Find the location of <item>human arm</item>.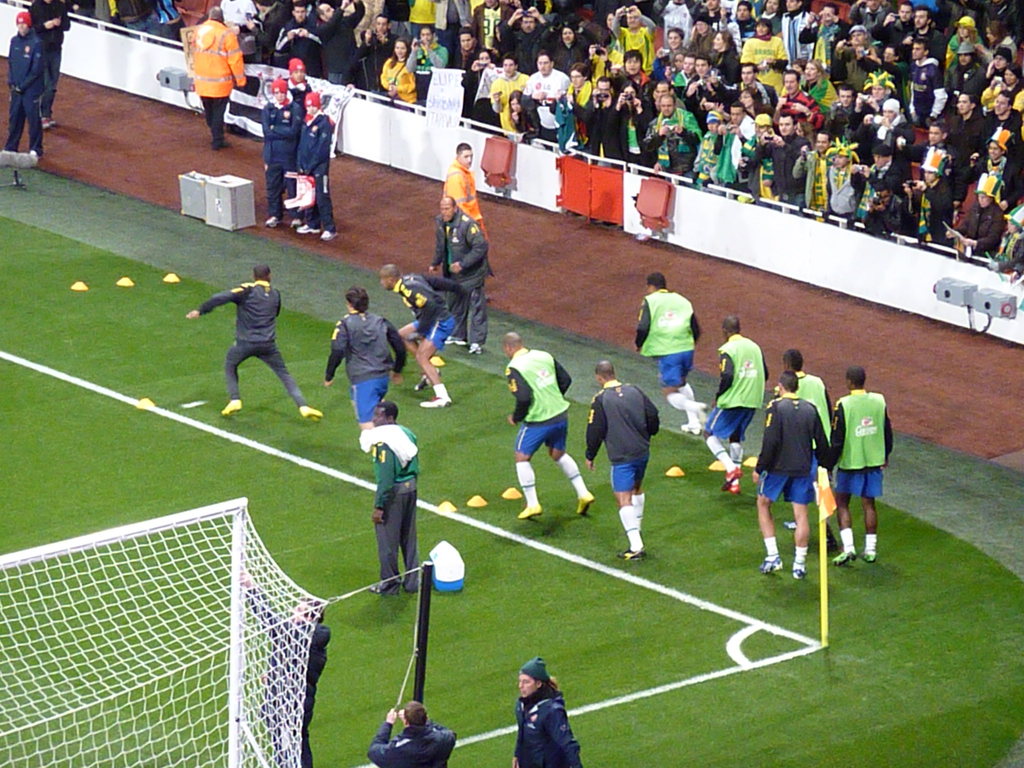
Location: 880:202:901:236.
